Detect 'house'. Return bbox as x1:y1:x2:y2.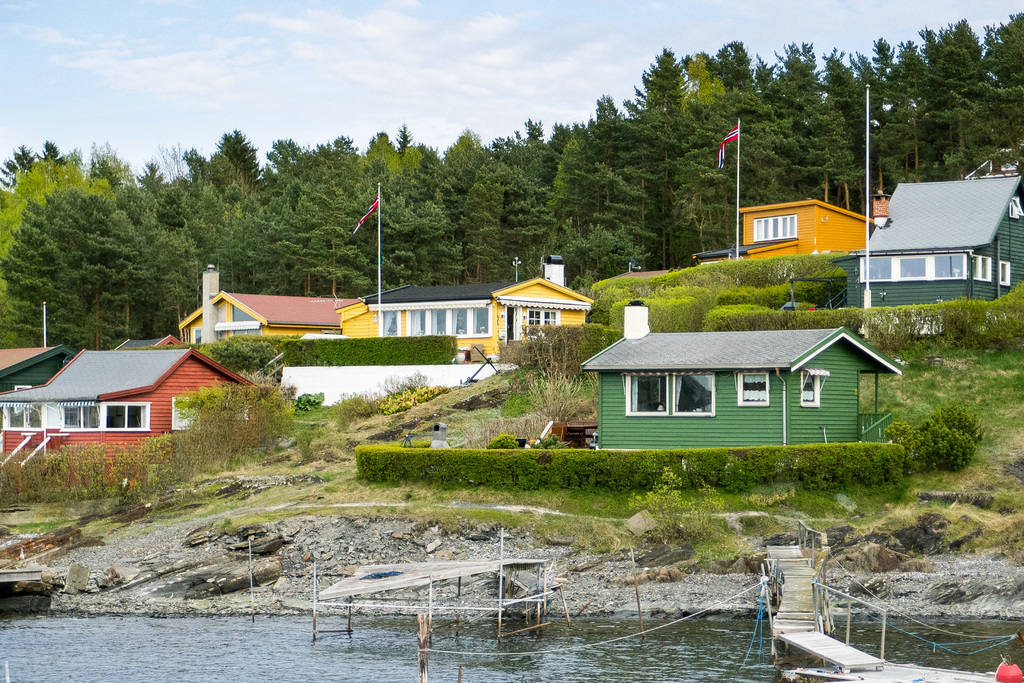
333:304:379:336.
